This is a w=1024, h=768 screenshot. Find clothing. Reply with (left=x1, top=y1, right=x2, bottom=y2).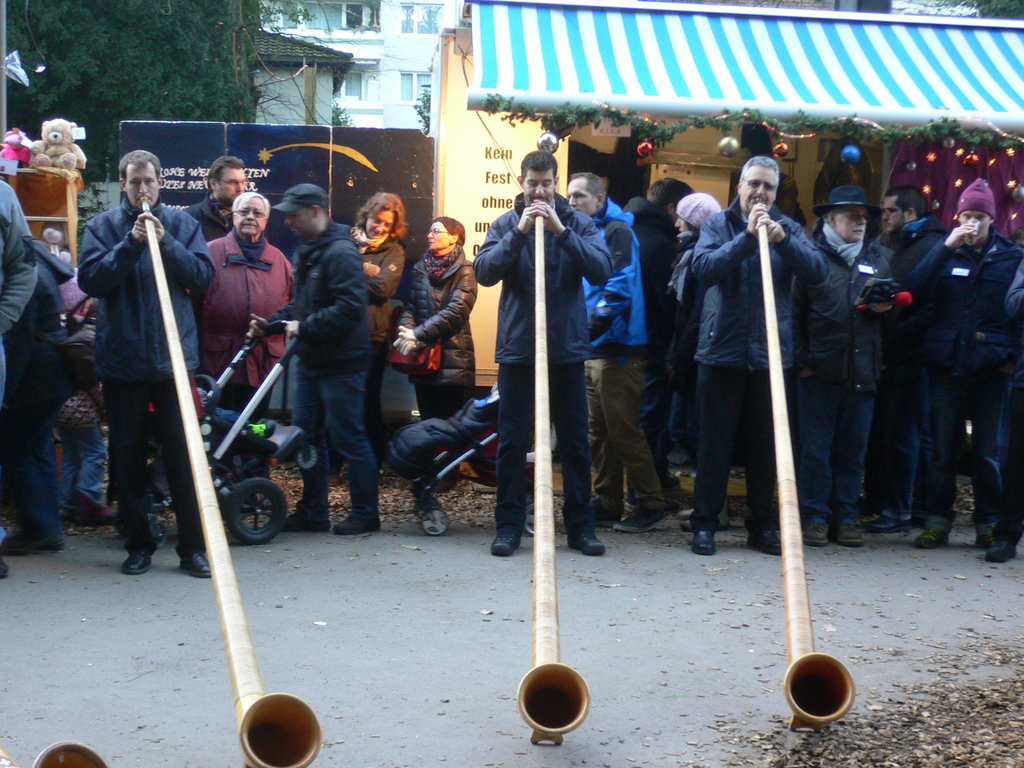
(left=176, top=186, right=237, bottom=255).
